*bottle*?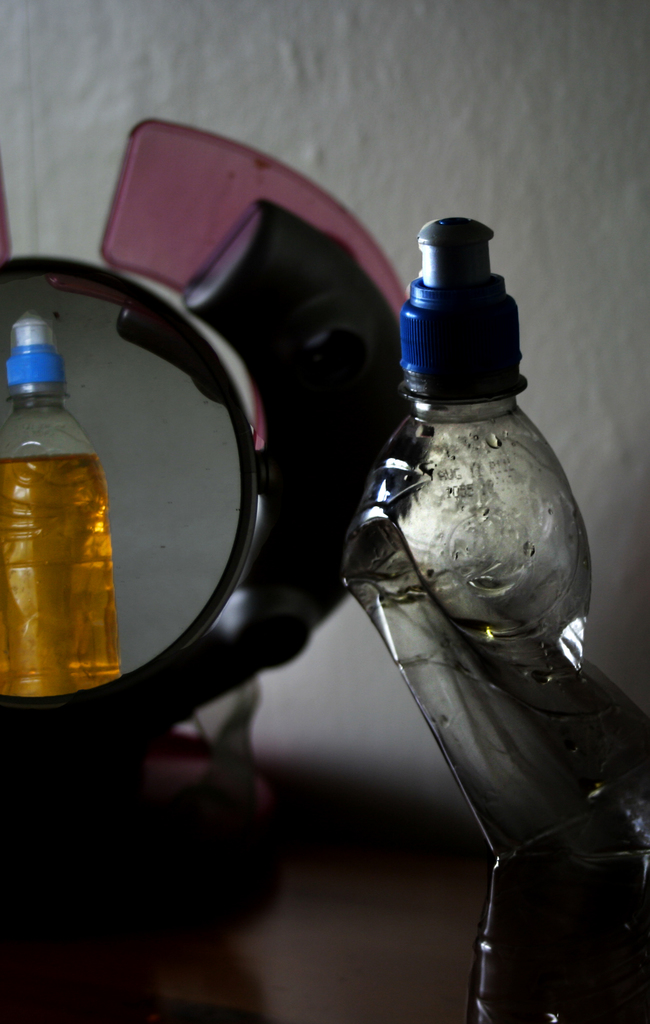
locate(345, 213, 649, 1023)
